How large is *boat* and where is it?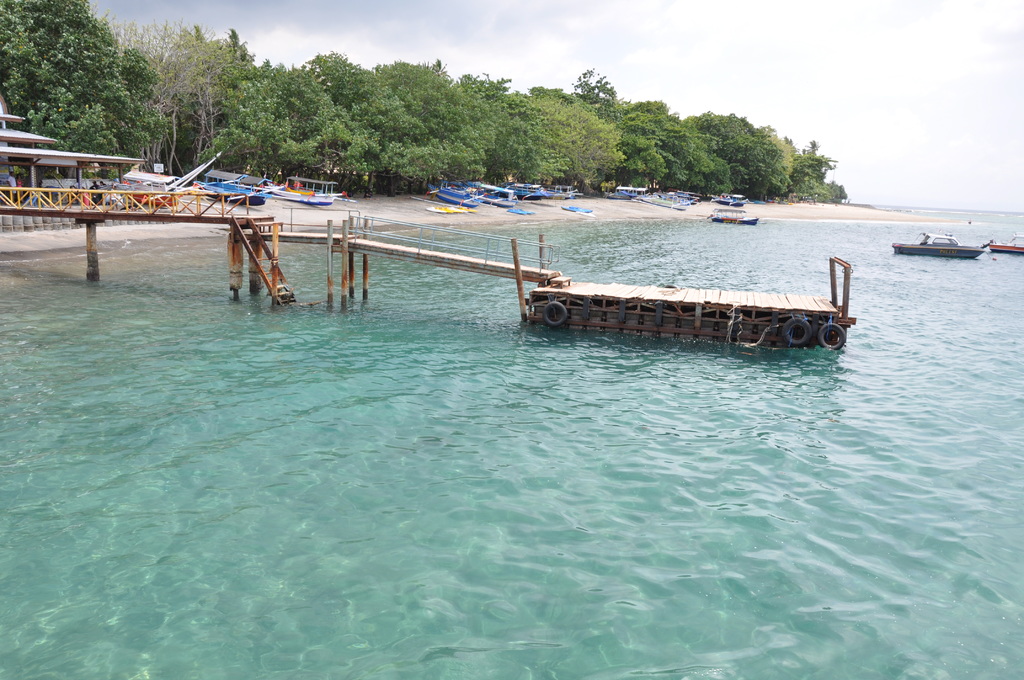
Bounding box: <box>126,172,189,208</box>.
